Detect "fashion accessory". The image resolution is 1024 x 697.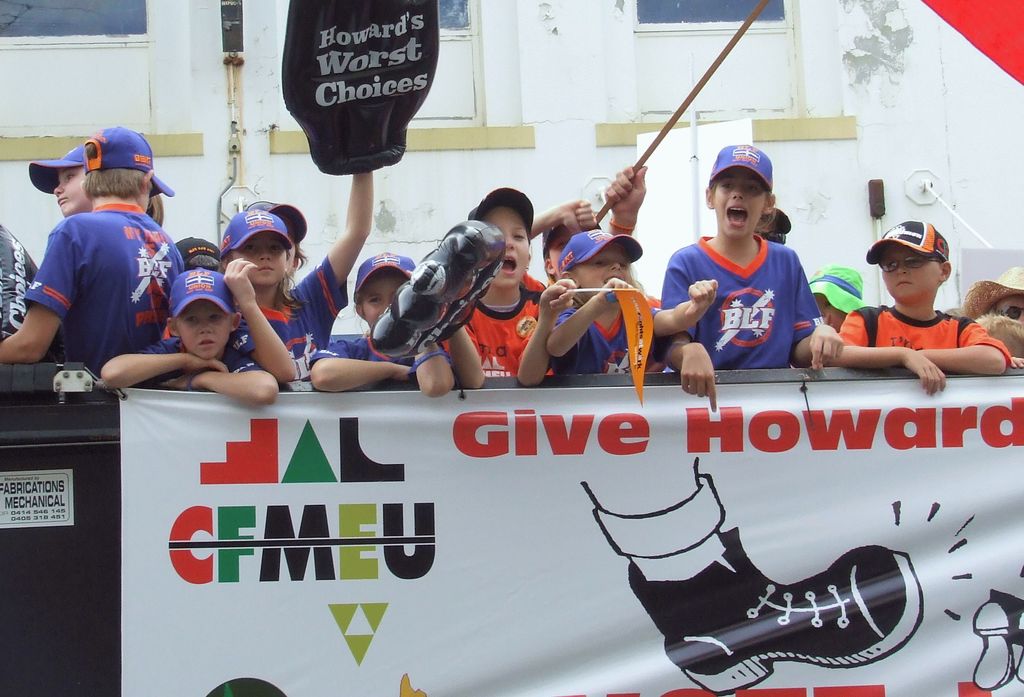
crop(220, 205, 292, 253).
